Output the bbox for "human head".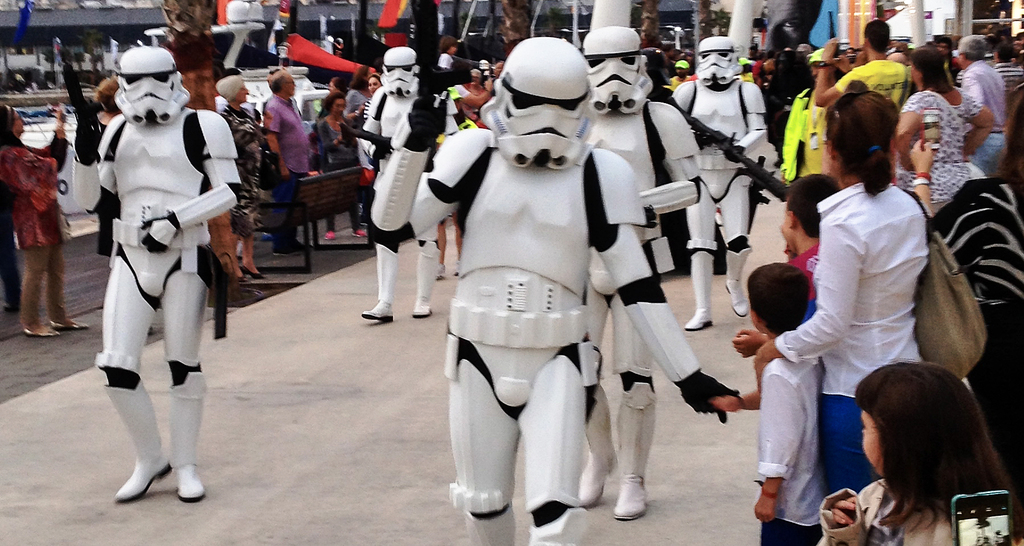
x1=907, y1=45, x2=947, y2=86.
